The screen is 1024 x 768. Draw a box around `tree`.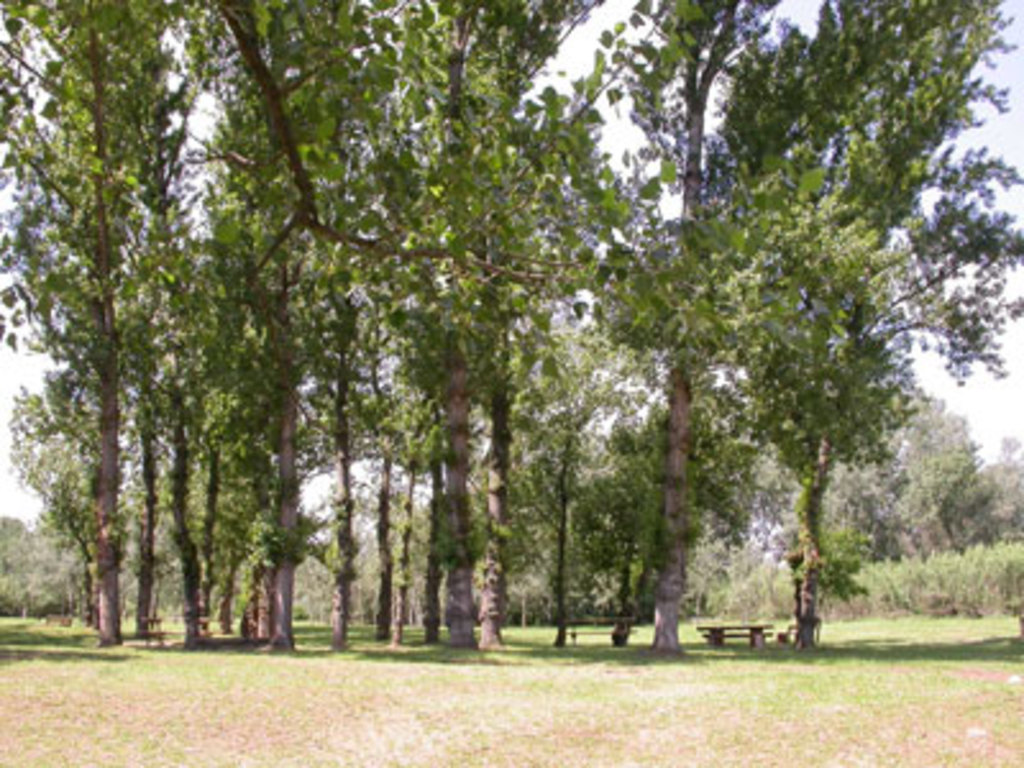
x1=289 y1=0 x2=448 y2=648.
